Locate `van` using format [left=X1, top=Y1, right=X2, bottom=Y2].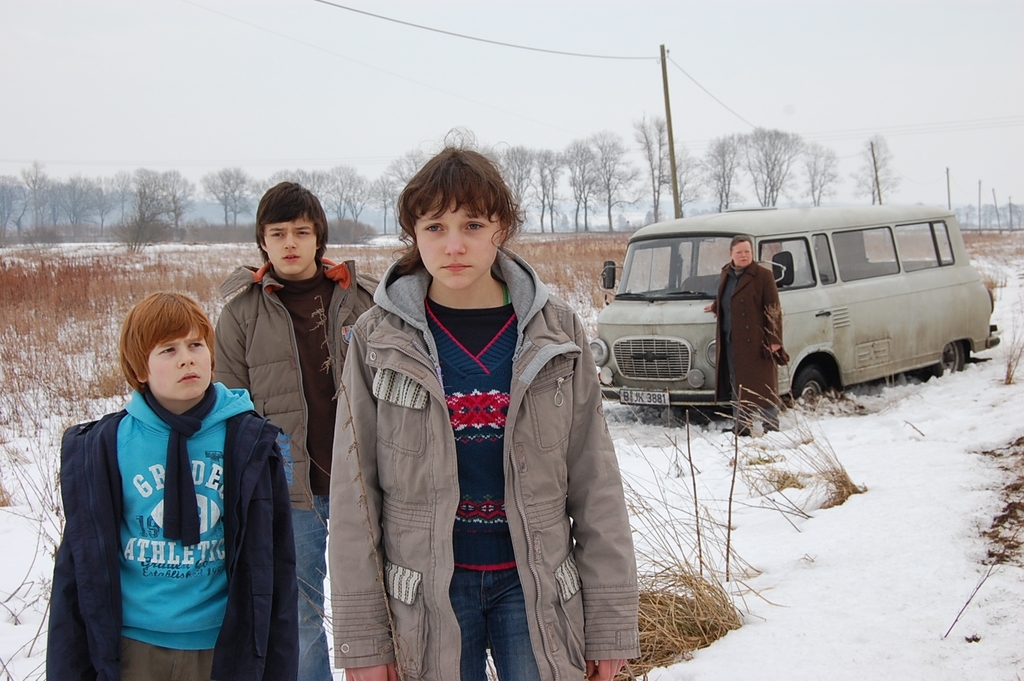
[left=588, top=202, right=1000, bottom=419].
